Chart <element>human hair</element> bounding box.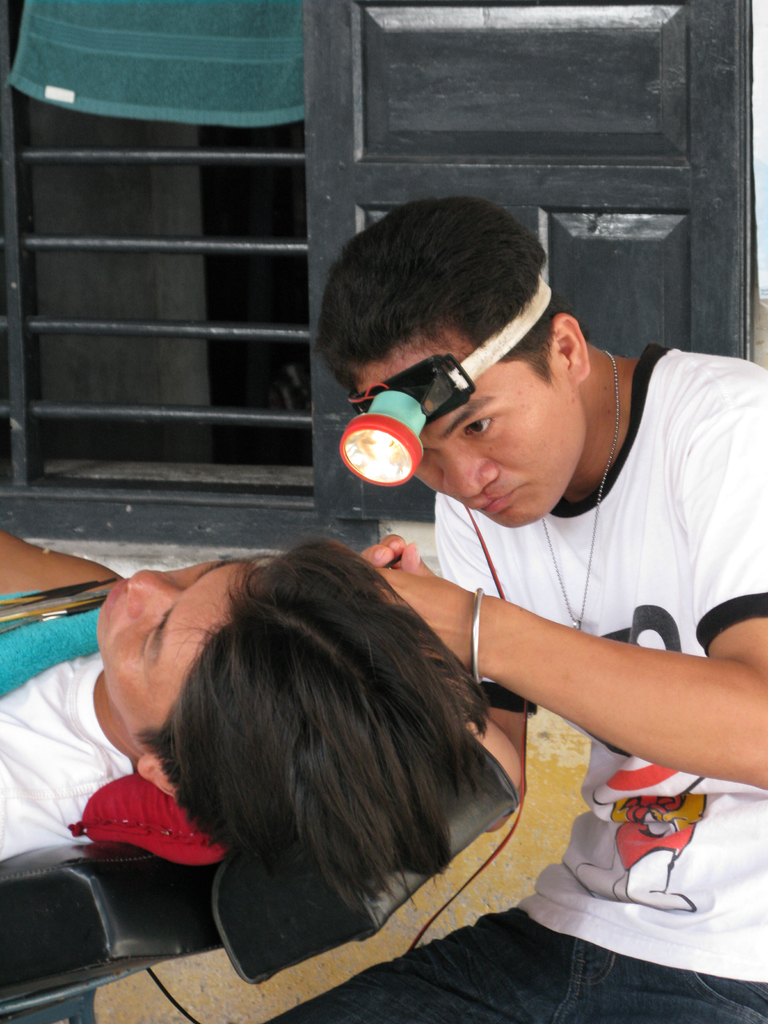
Charted: bbox=(70, 547, 559, 943).
